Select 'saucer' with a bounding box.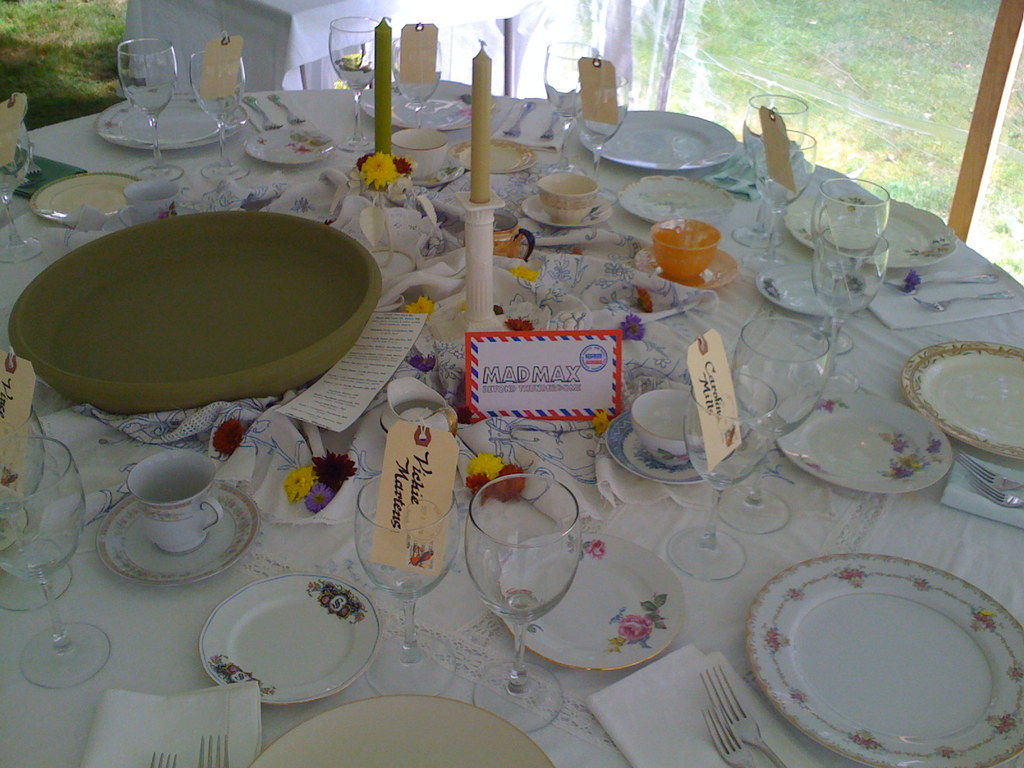
l=107, t=207, r=196, b=230.
